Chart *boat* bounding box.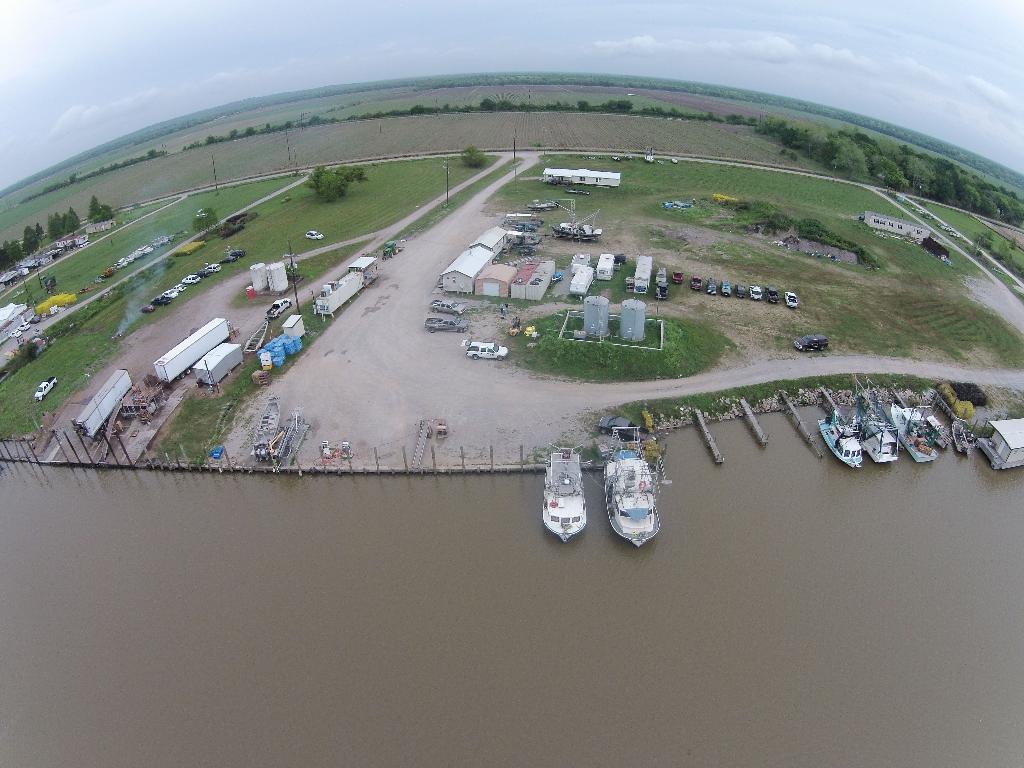
Charted: (x1=541, y1=445, x2=589, y2=541).
